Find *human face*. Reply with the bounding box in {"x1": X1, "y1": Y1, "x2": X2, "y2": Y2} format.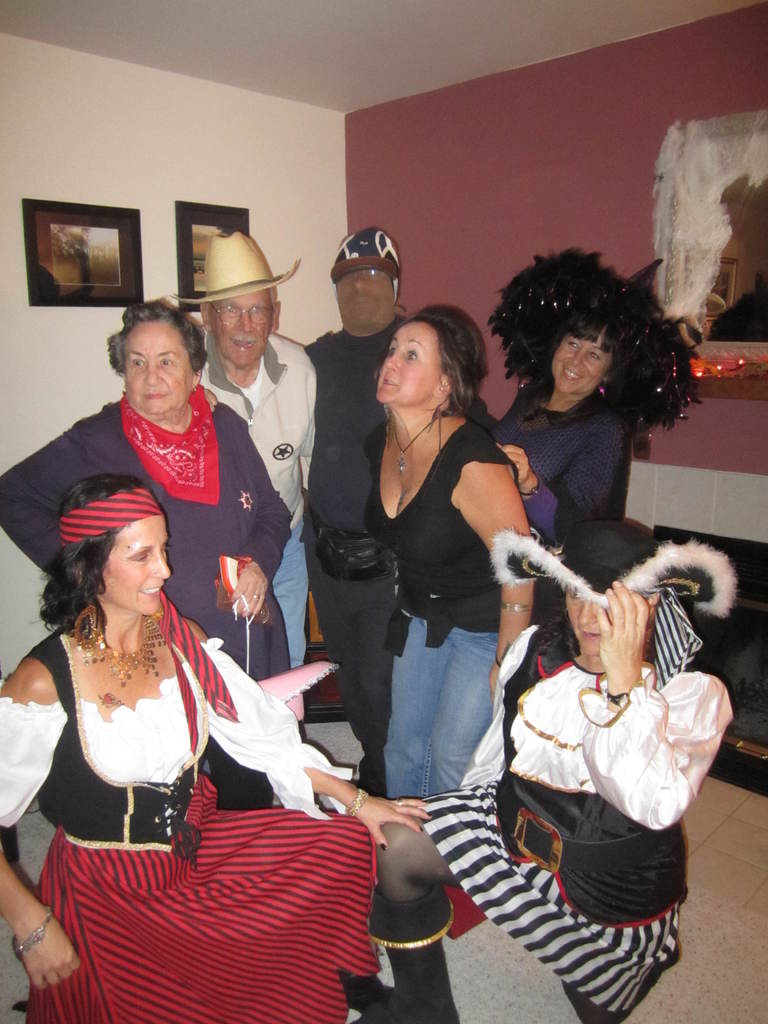
{"x1": 565, "y1": 589, "x2": 607, "y2": 650}.
